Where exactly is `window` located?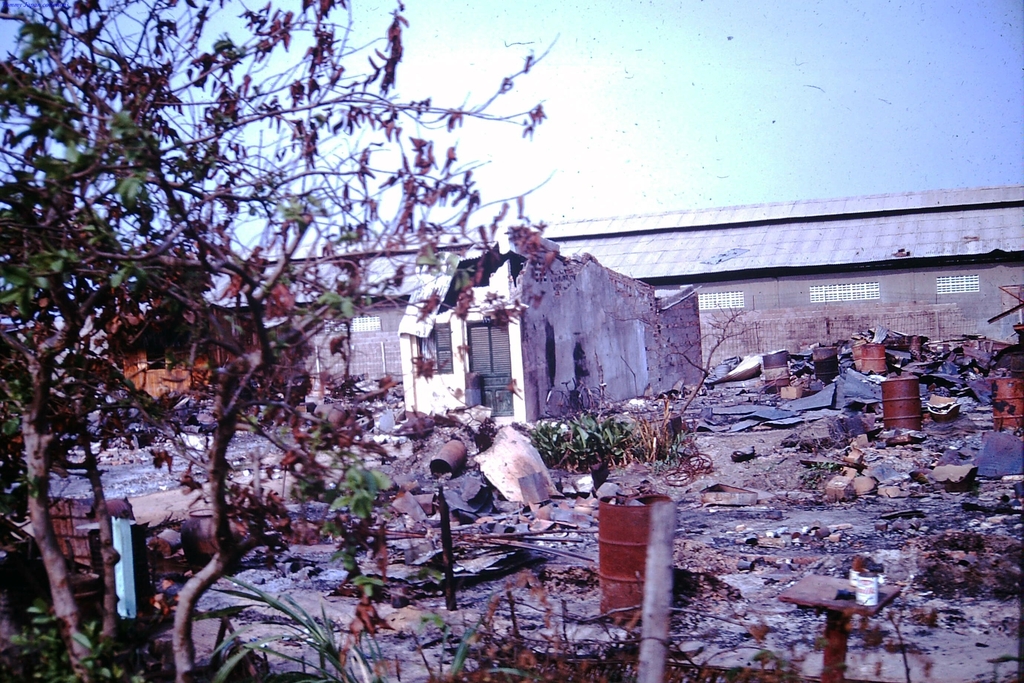
Its bounding box is detection(938, 276, 982, 291).
